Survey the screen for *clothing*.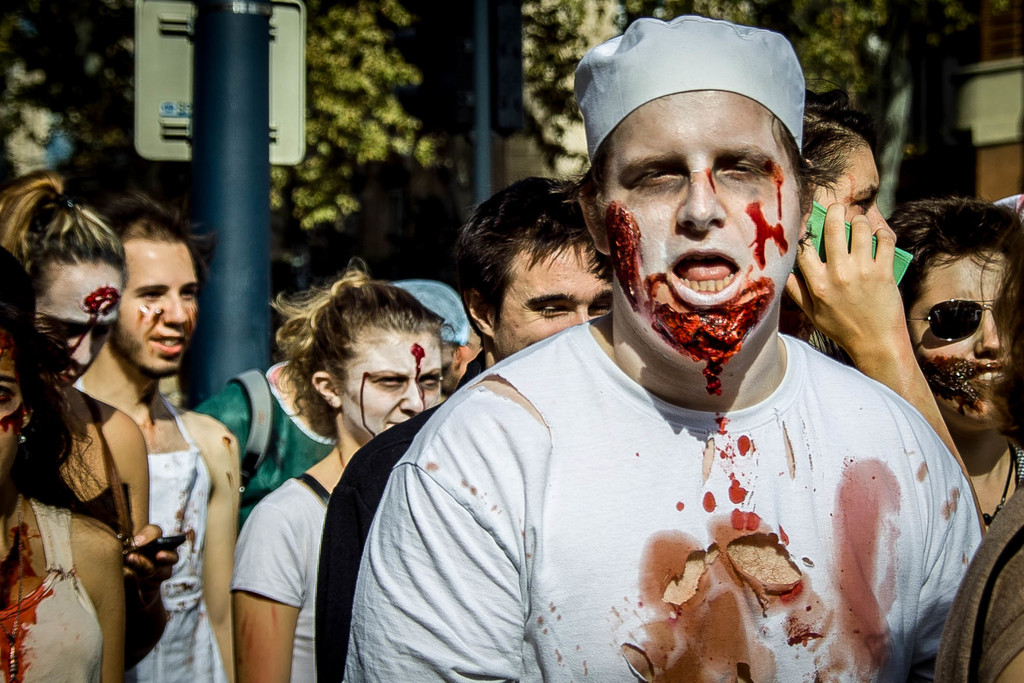
Survey found: <bbox>304, 403, 445, 682</bbox>.
